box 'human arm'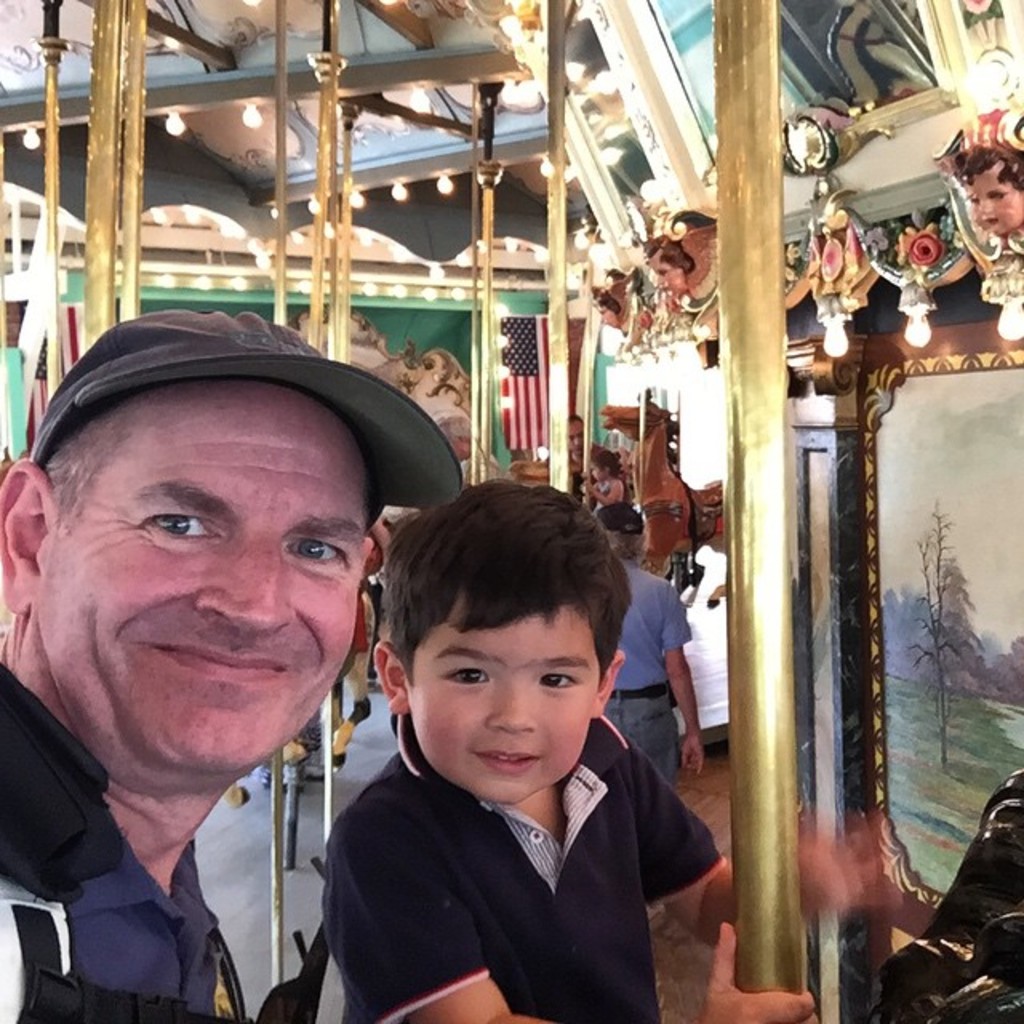
crop(621, 733, 896, 950)
